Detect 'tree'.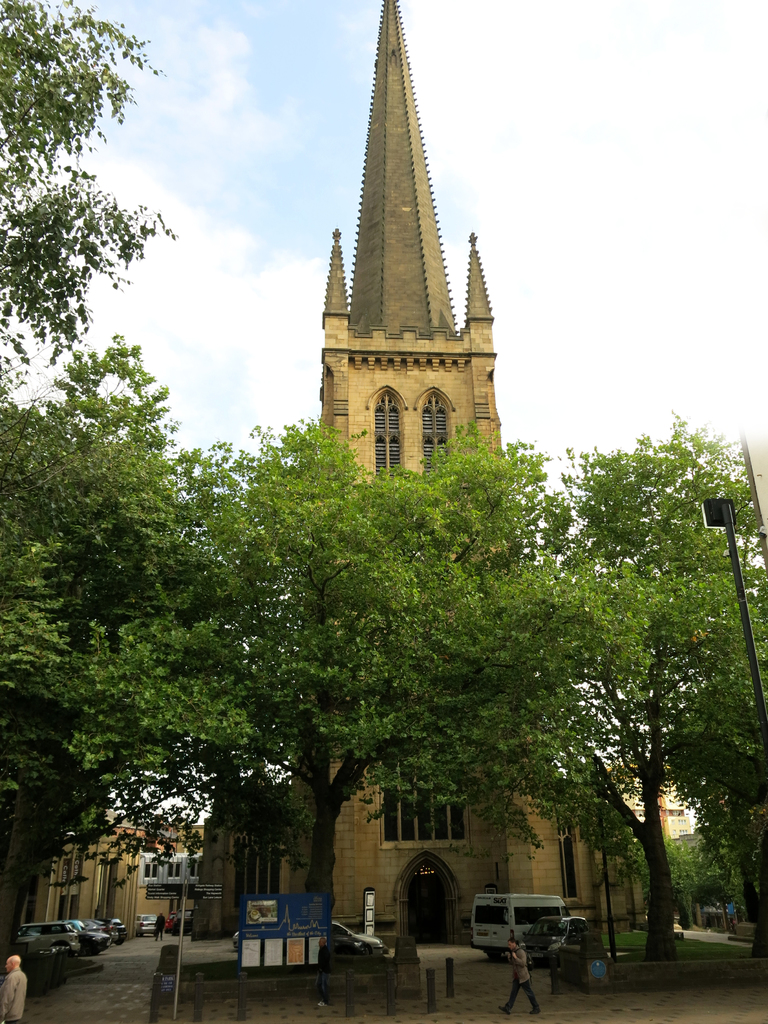
Detected at crop(576, 412, 767, 956).
